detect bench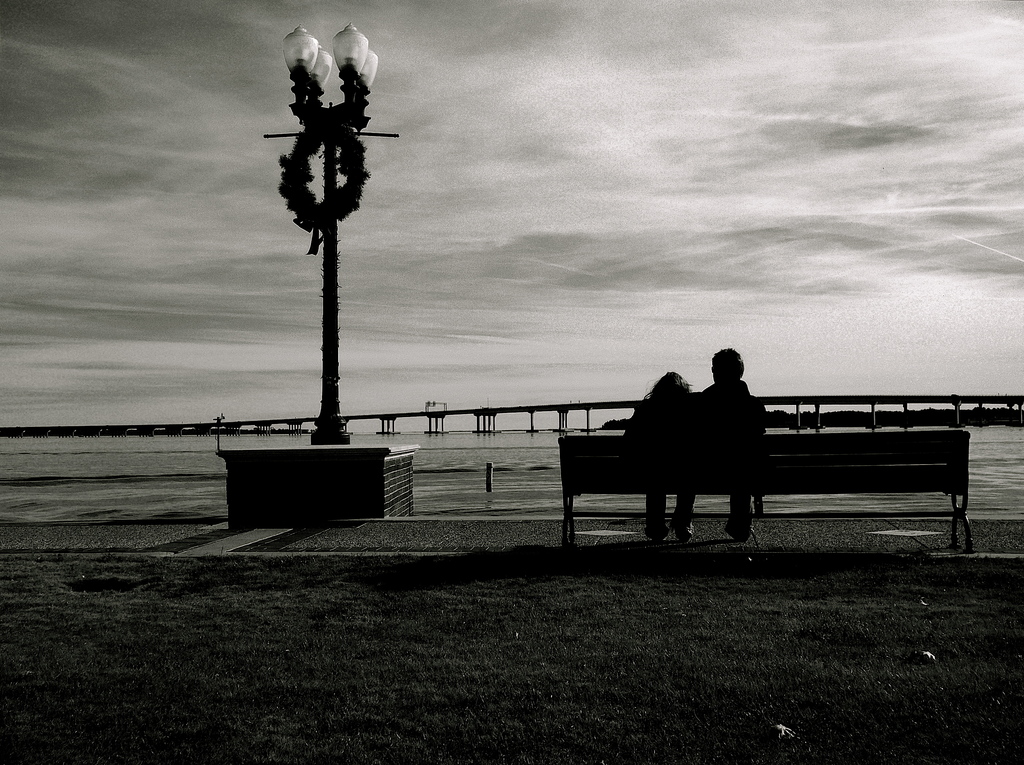
559, 427, 982, 545
